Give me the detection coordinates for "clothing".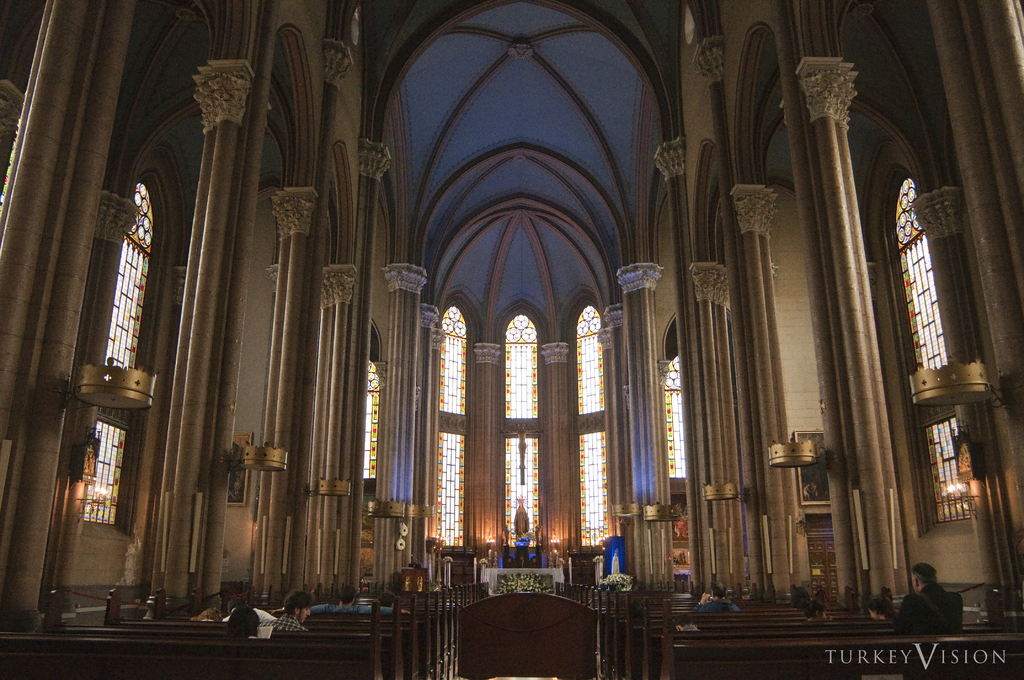
(x1=673, y1=512, x2=692, y2=539).
